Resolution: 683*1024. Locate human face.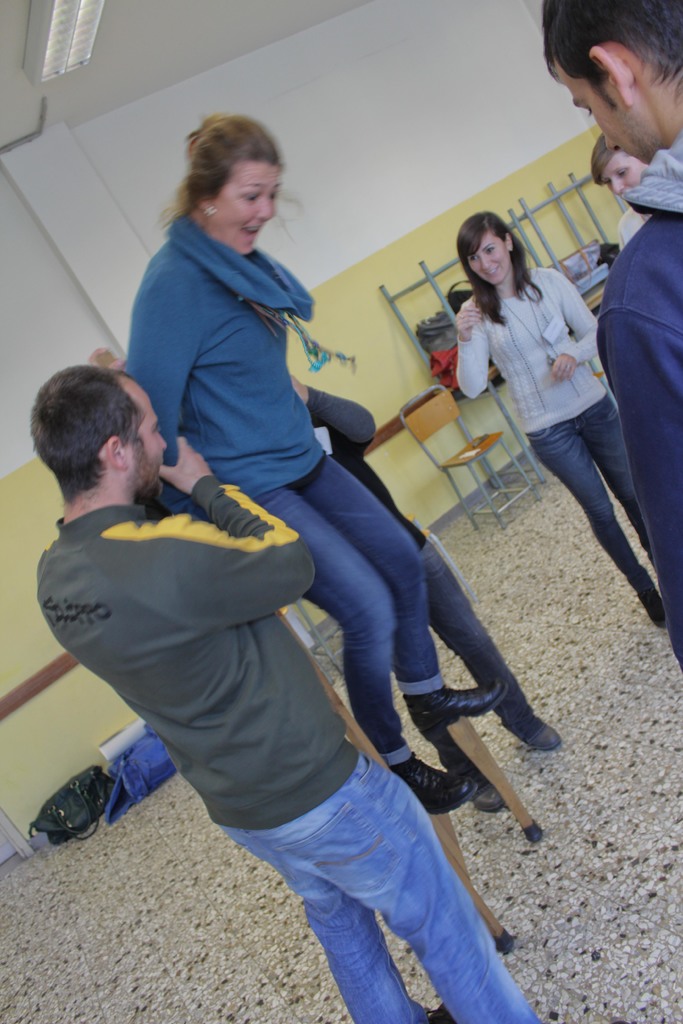
crop(218, 155, 284, 248).
